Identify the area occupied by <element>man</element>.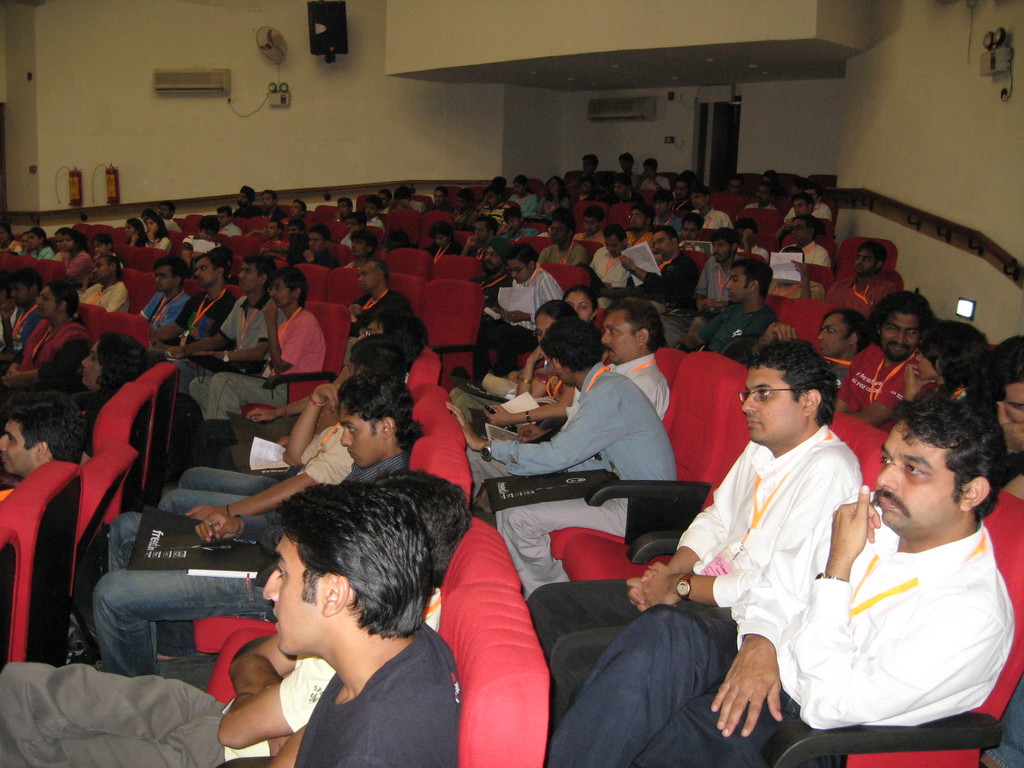
Area: box=[824, 238, 906, 324].
